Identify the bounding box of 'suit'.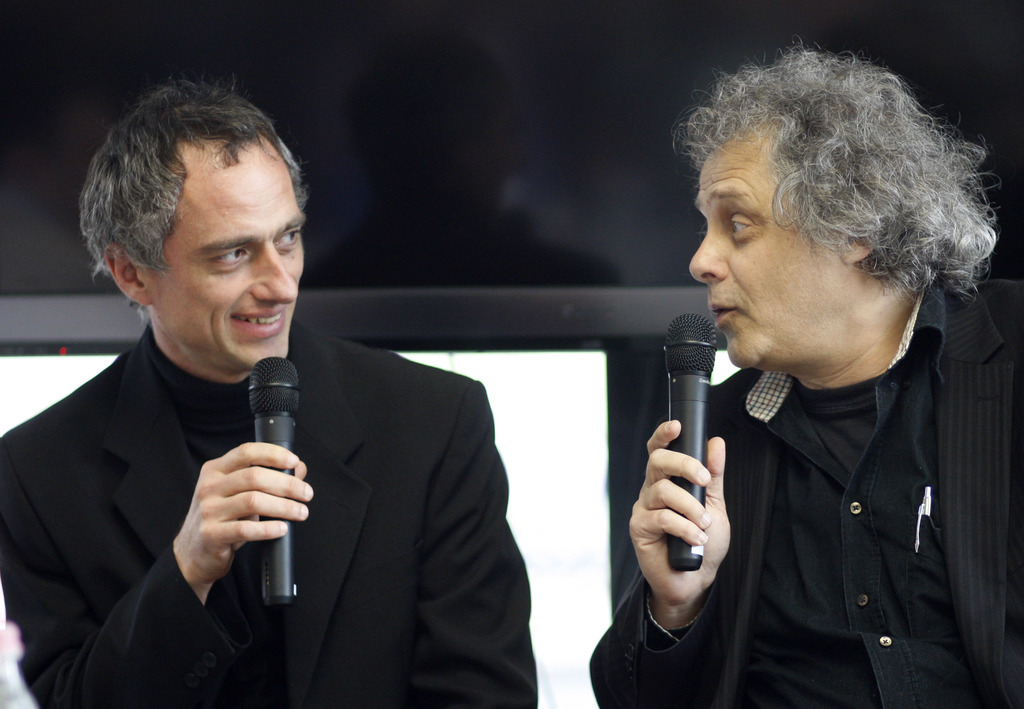
crop(588, 260, 1023, 708).
